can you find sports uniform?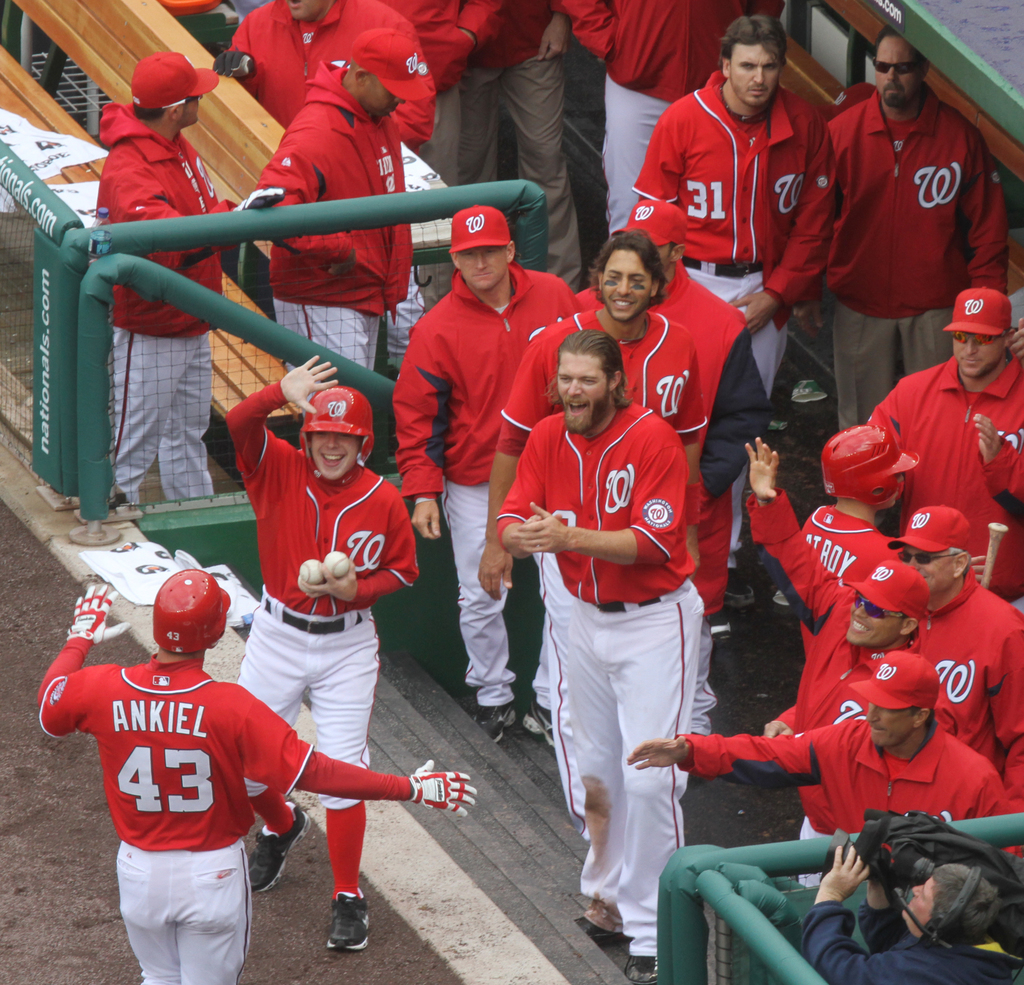
Yes, bounding box: <region>252, 36, 435, 392</region>.
